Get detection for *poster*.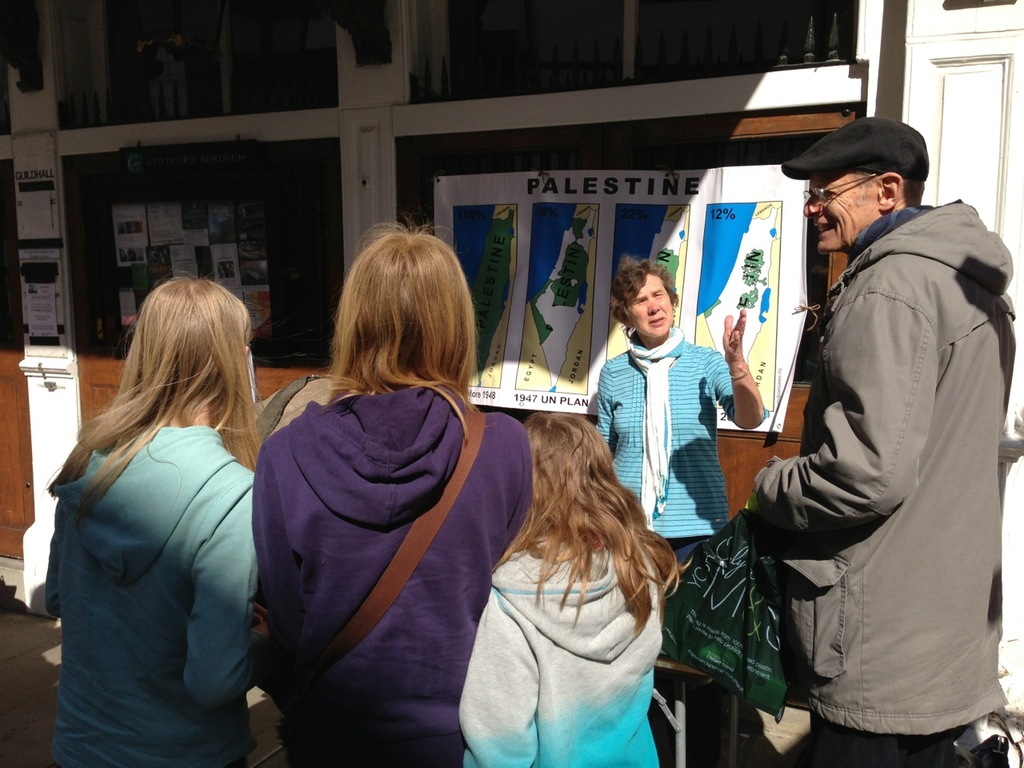
Detection: (433,170,807,431).
